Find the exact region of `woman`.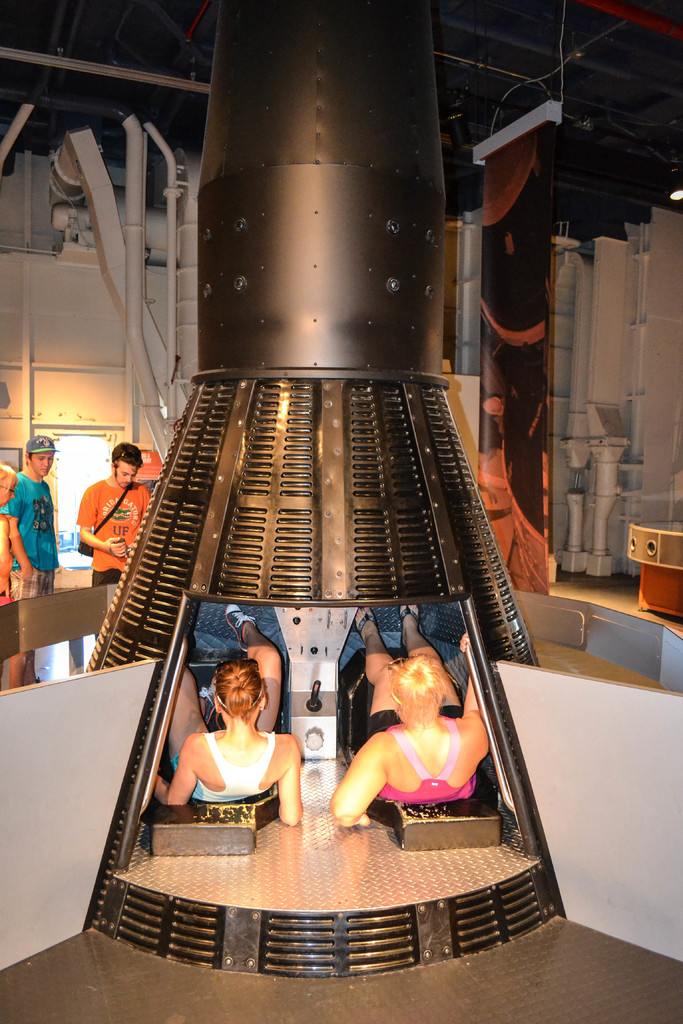
Exact region: box=[341, 634, 480, 834].
